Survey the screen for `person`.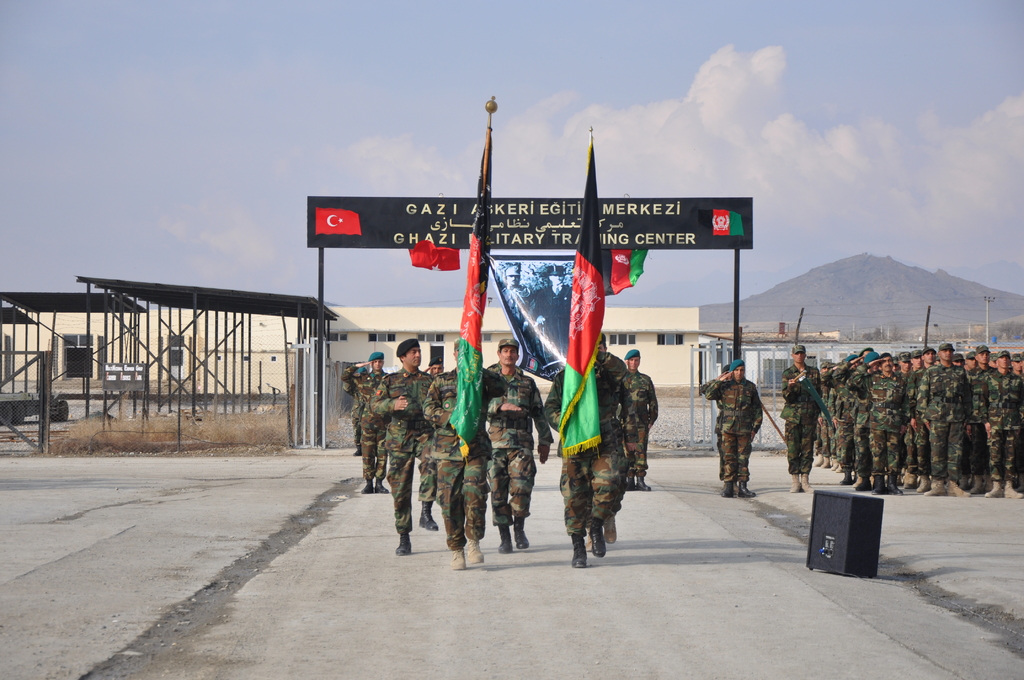
Survey found: (left=426, top=354, right=439, bottom=386).
